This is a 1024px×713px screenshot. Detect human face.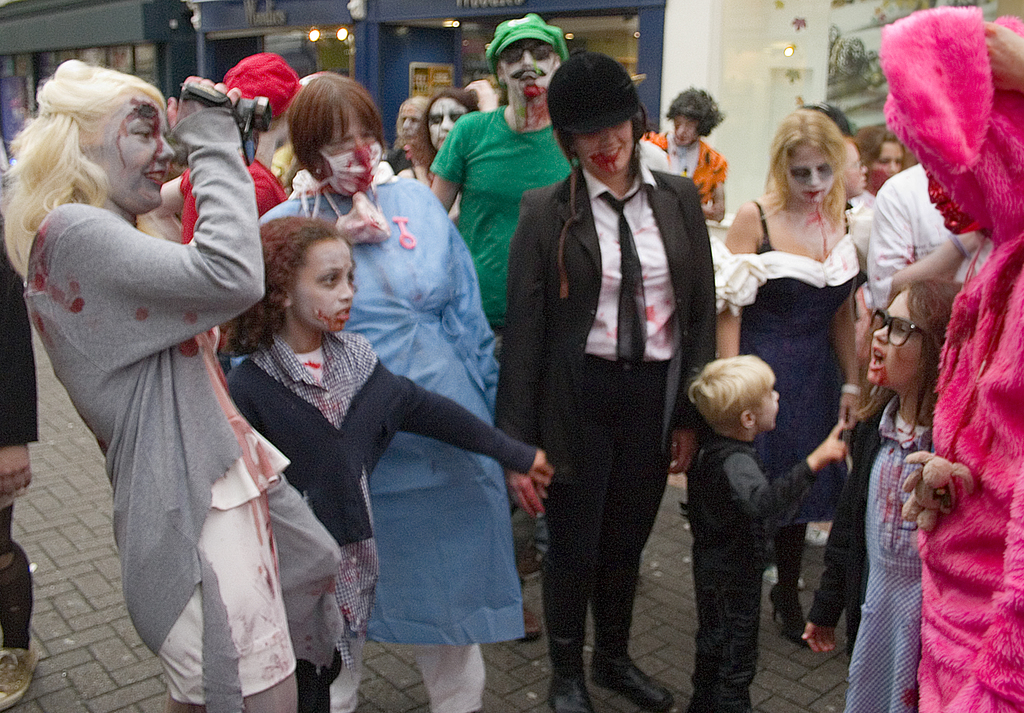
region(573, 120, 632, 172).
